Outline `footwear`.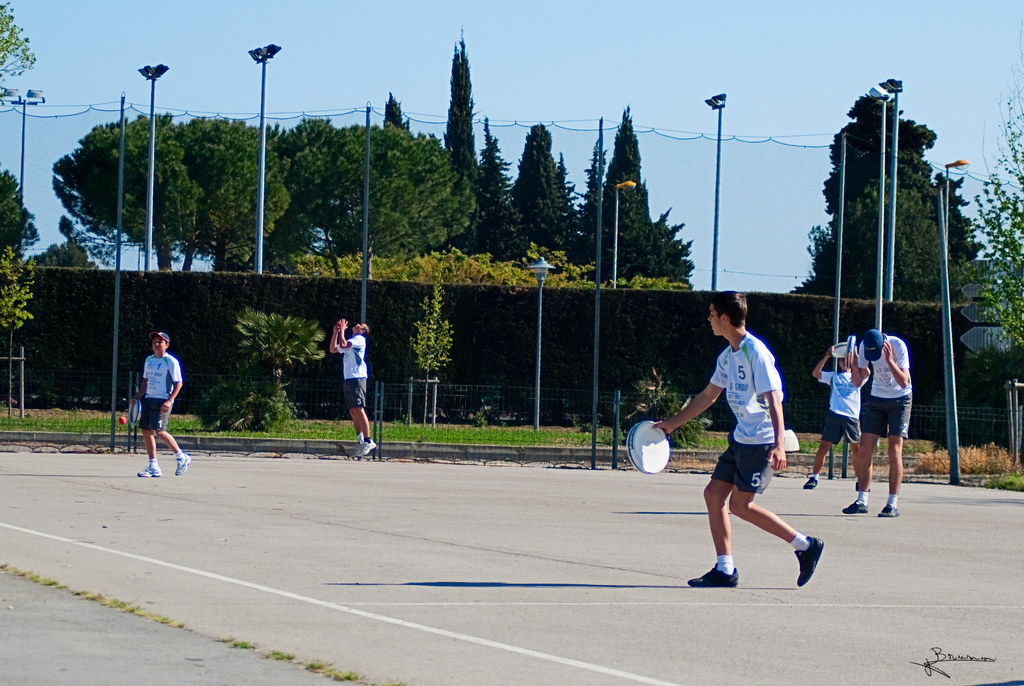
Outline: 847 500 870 516.
